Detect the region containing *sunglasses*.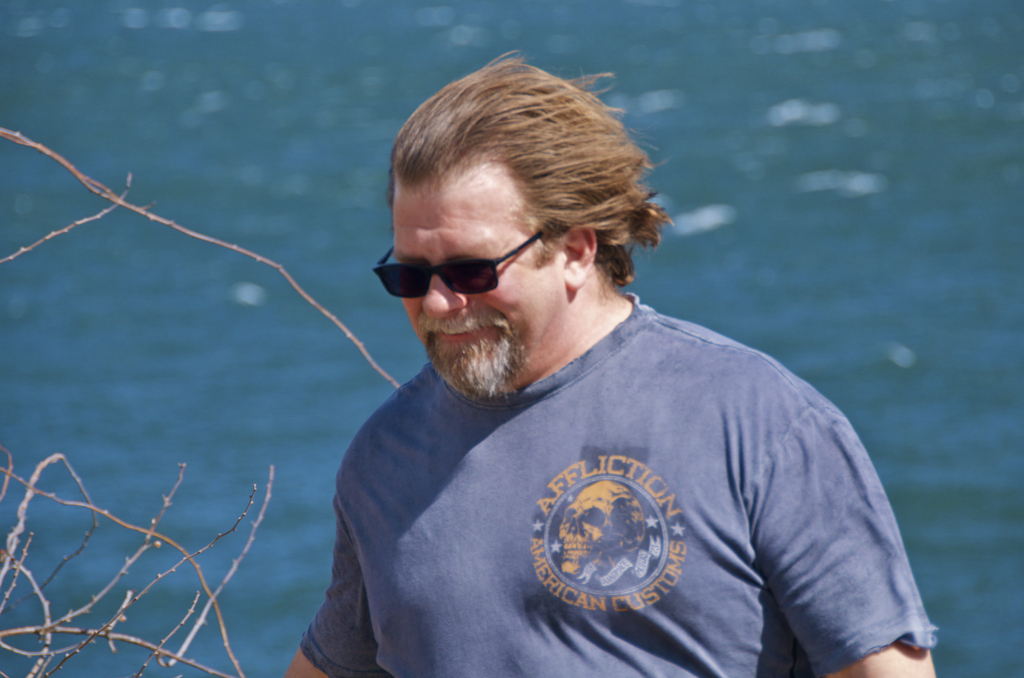
(x1=375, y1=230, x2=550, y2=299).
